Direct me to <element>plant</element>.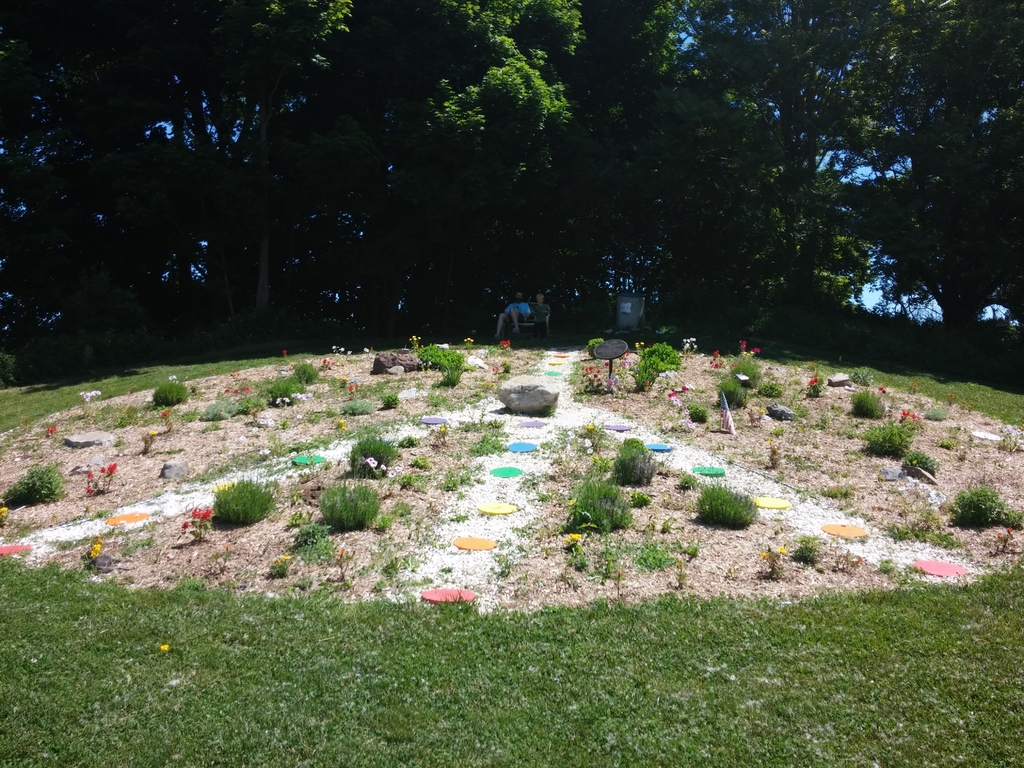
Direction: box=[397, 438, 417, 450].
